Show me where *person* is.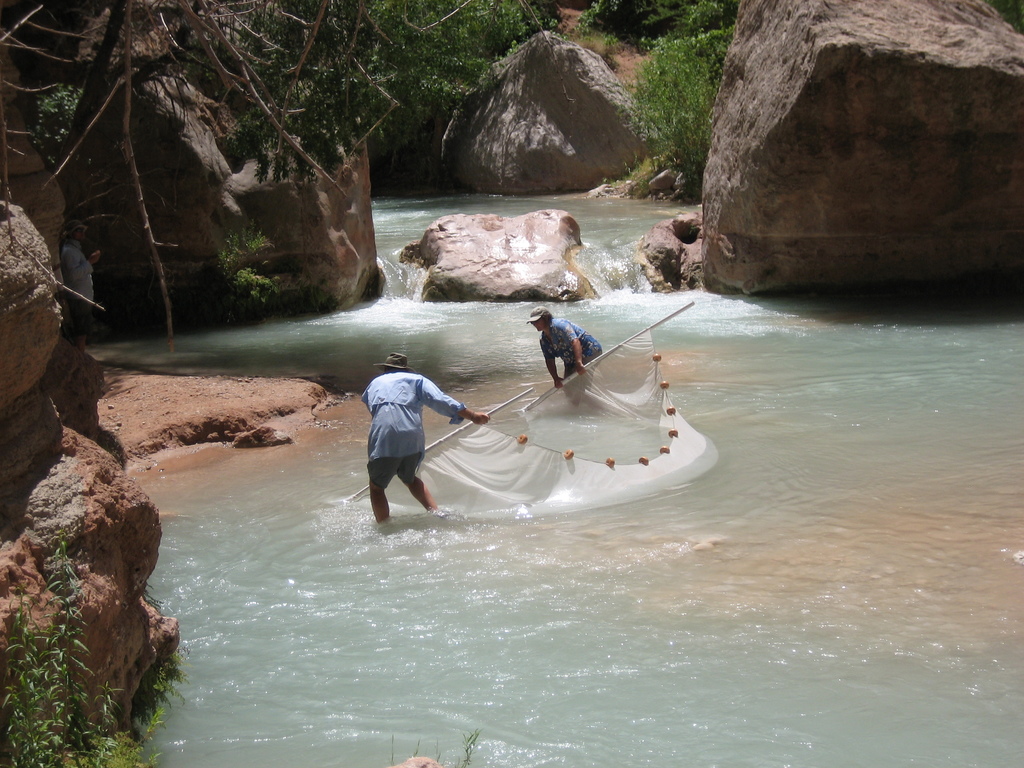
*person* is at 359, 347, 492, 524.
